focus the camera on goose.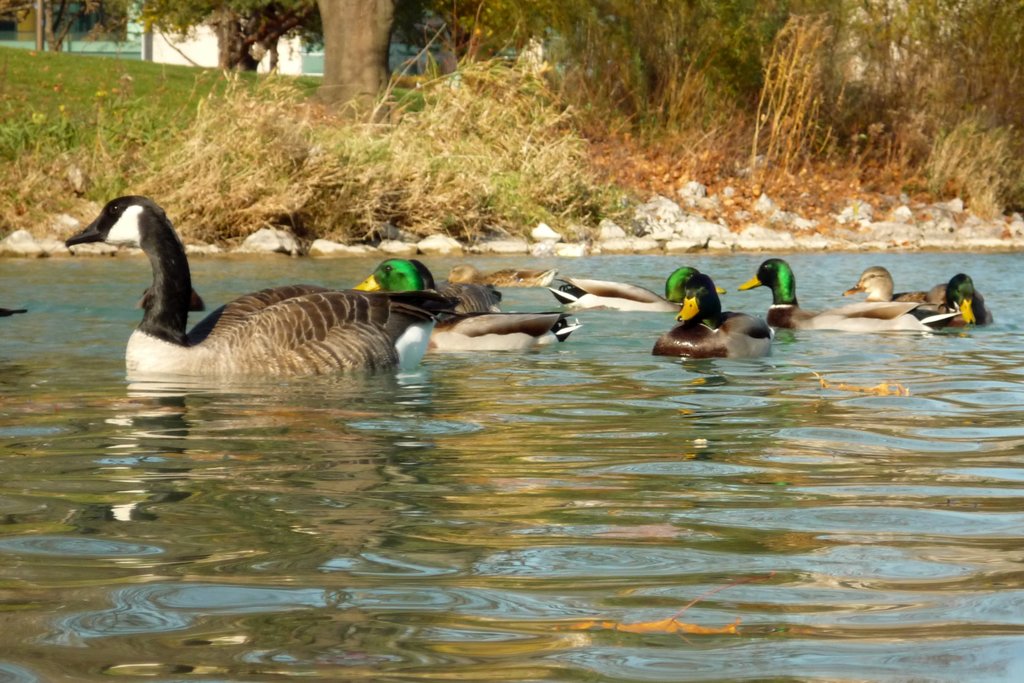
Focus region: Rect(355, 260, 582, 350).
